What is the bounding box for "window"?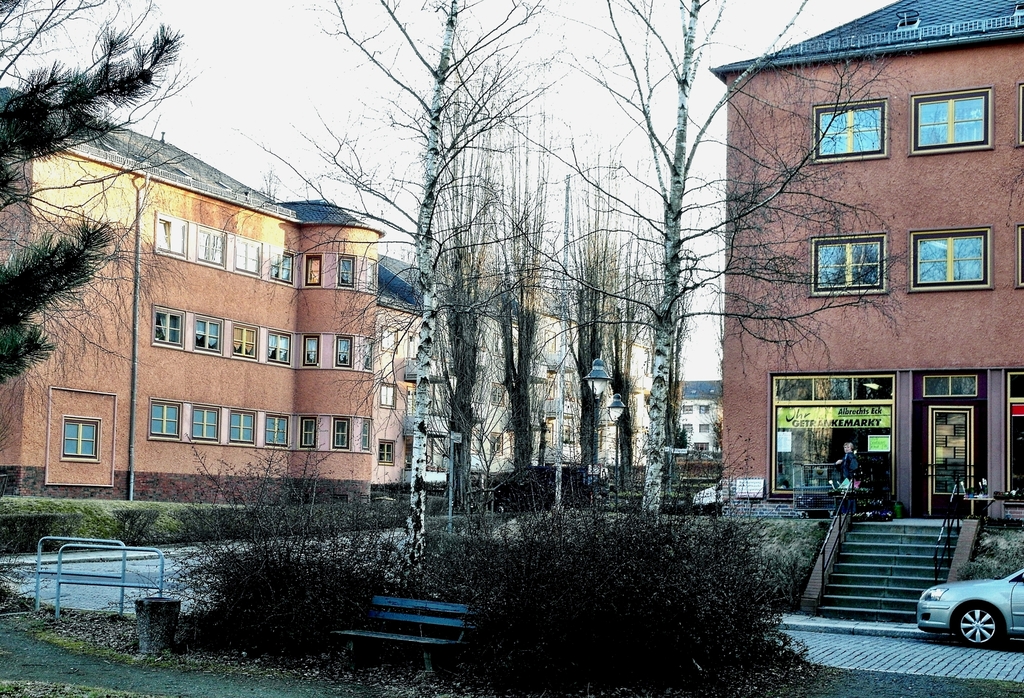
l=299, t=421, r=319, b=448.
